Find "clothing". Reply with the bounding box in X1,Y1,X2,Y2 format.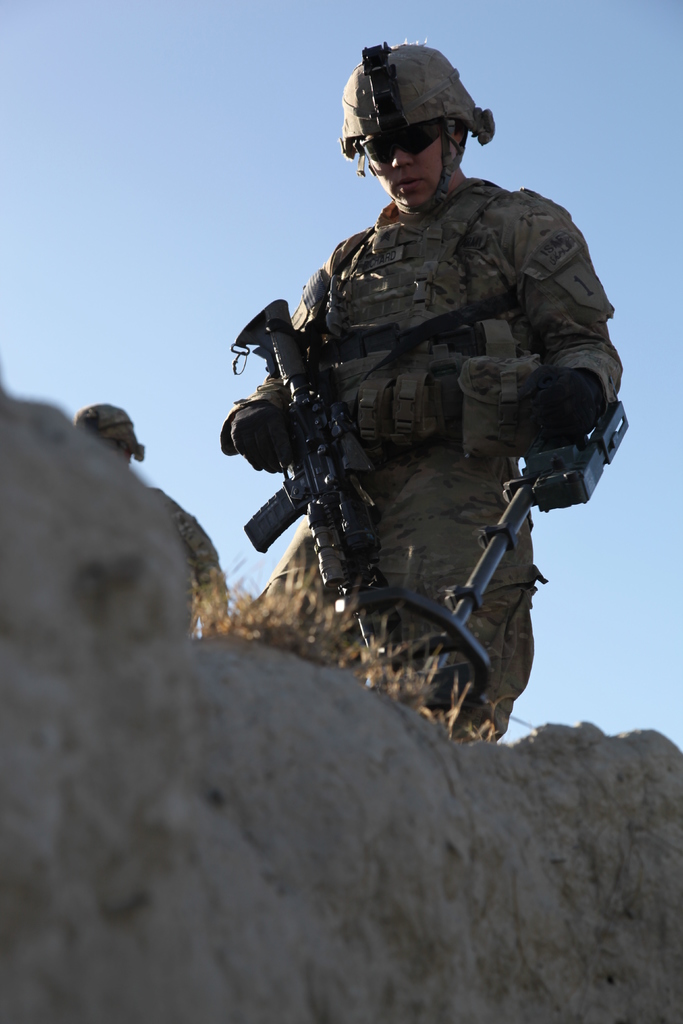
201,132,670,662.
